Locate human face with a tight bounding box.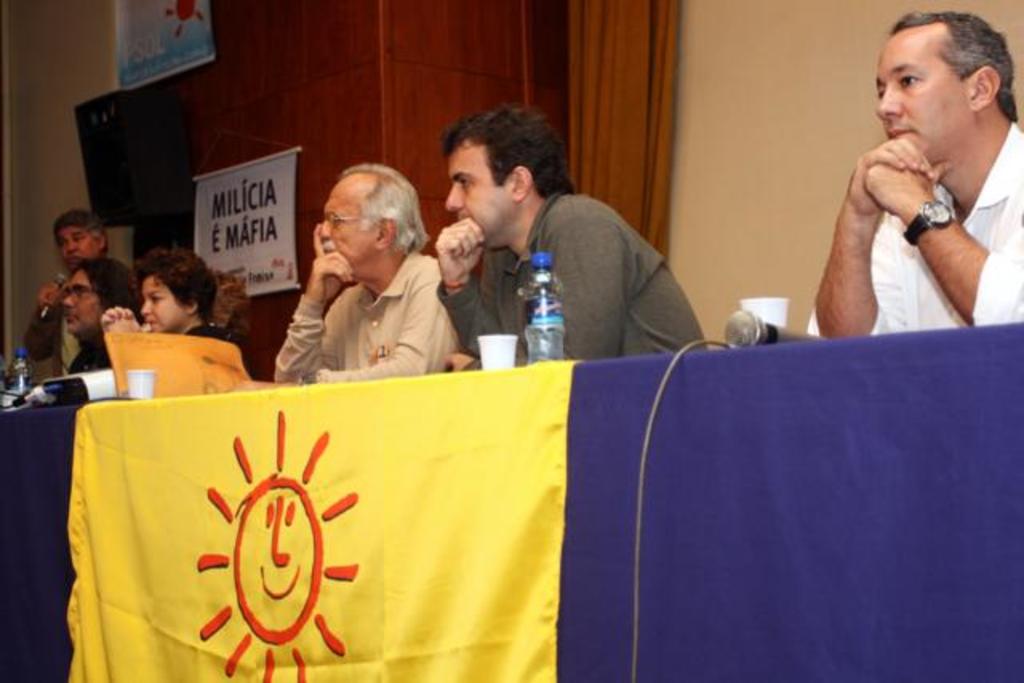
445, 150, 507, 242.
